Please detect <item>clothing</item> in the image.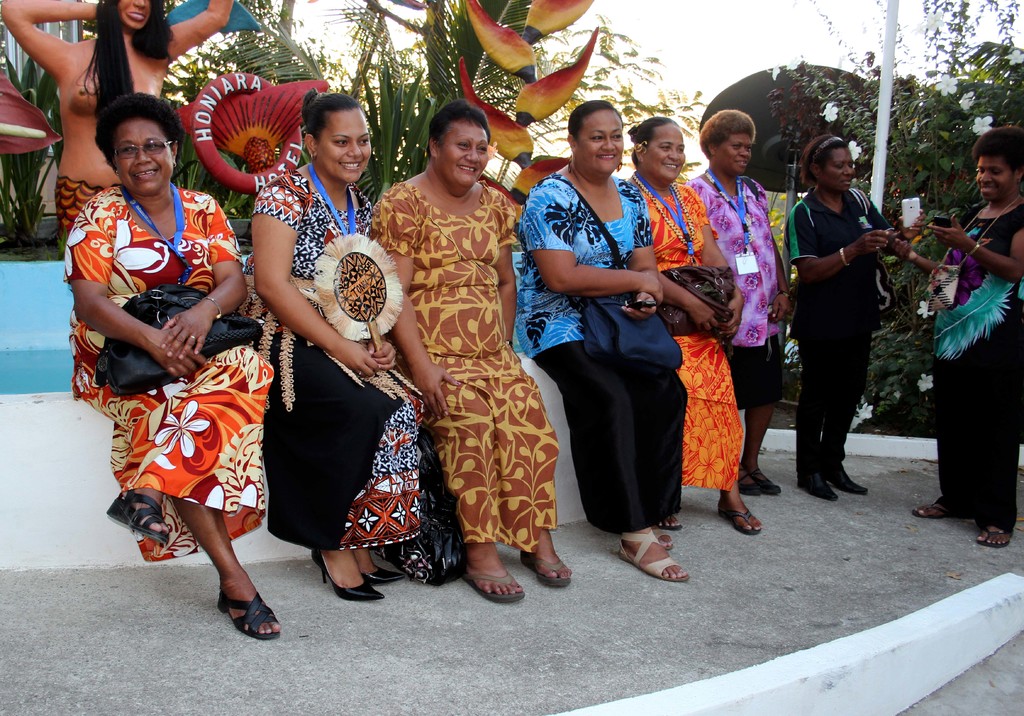
pyautogui.locateOnScreen(644, 176, 751, 489).
